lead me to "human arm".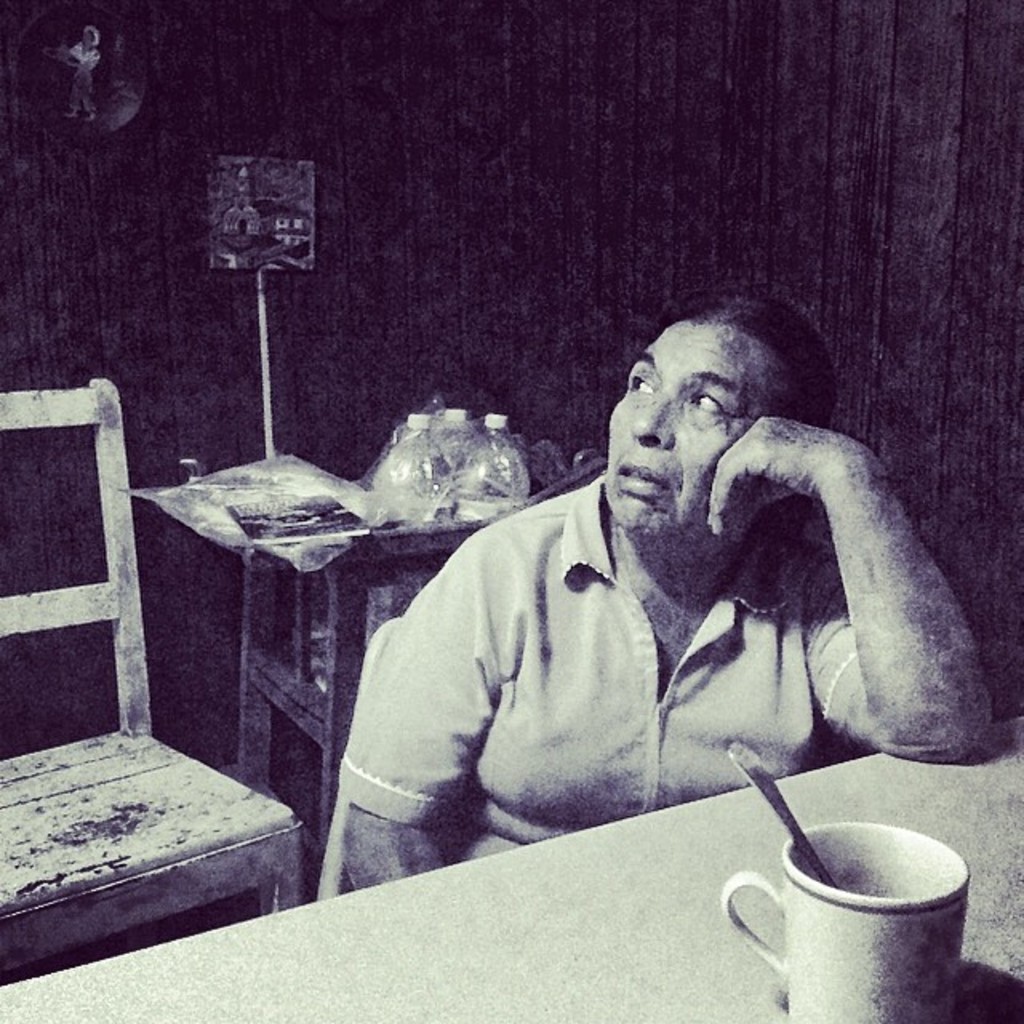
Lead to select_region(742, 414, 986, 811).
